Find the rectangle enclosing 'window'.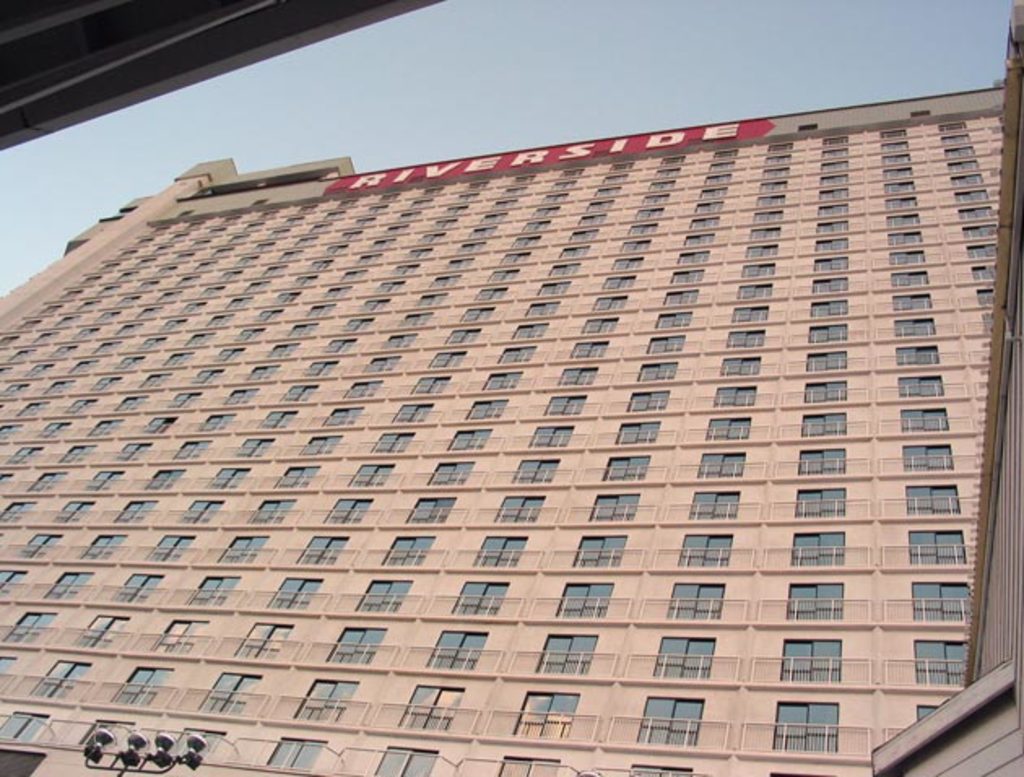
<region>271, 575, 320, 610</region>.
